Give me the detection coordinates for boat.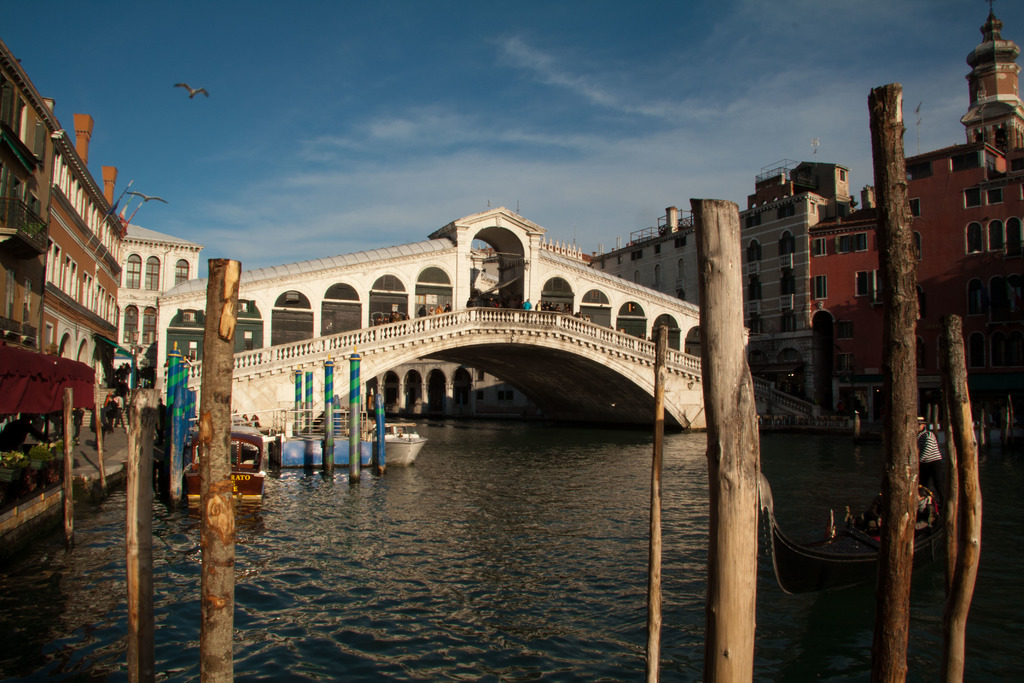
Rect(380, 422, 428, 465).
